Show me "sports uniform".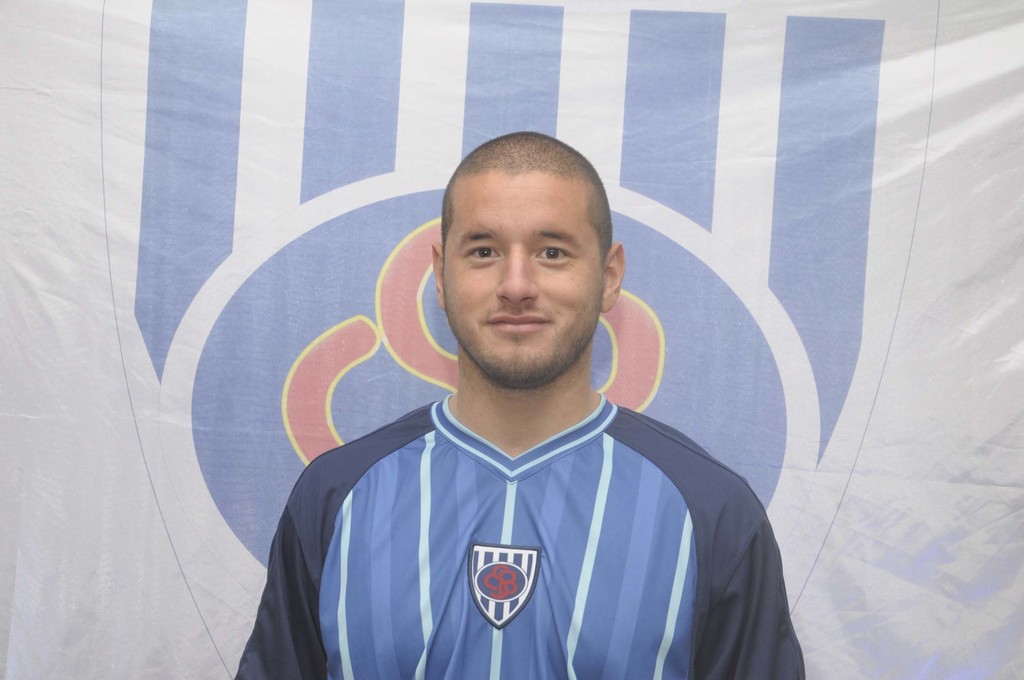
"sports uniform" is here: detection(237, 395, 804, 679).
